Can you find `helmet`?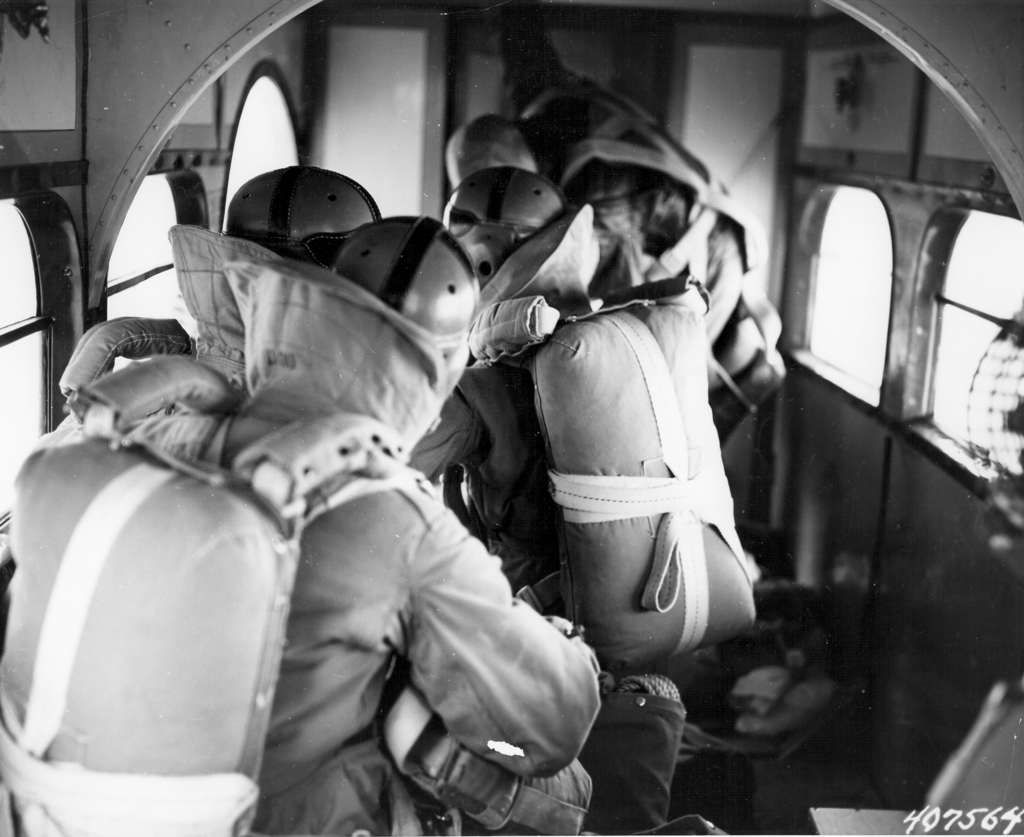
Yes, bounding box: l=441, t=164, r=571, b=277.
